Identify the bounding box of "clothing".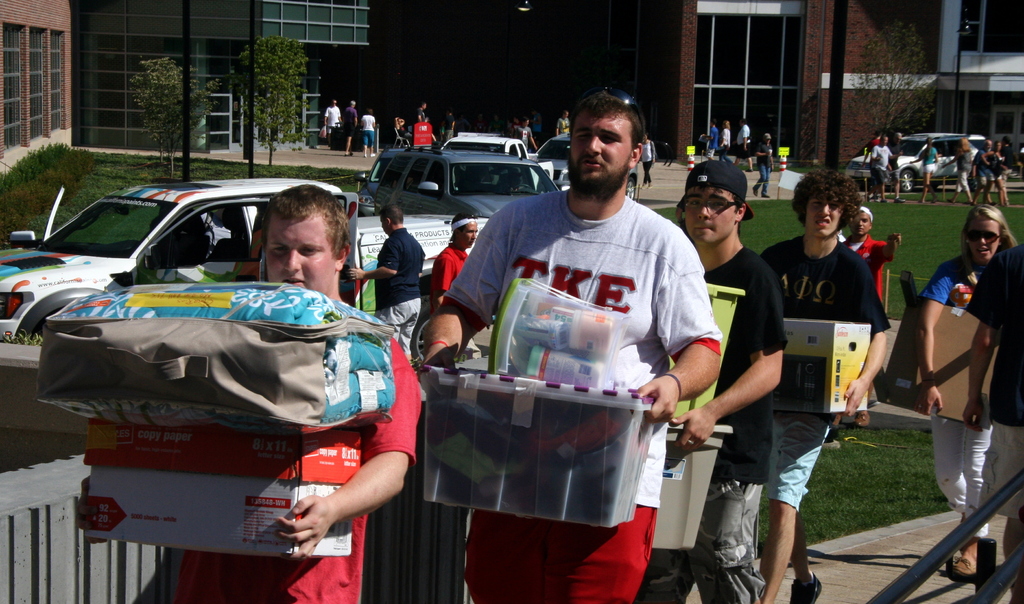
detection(361, 118, 372, 149).
